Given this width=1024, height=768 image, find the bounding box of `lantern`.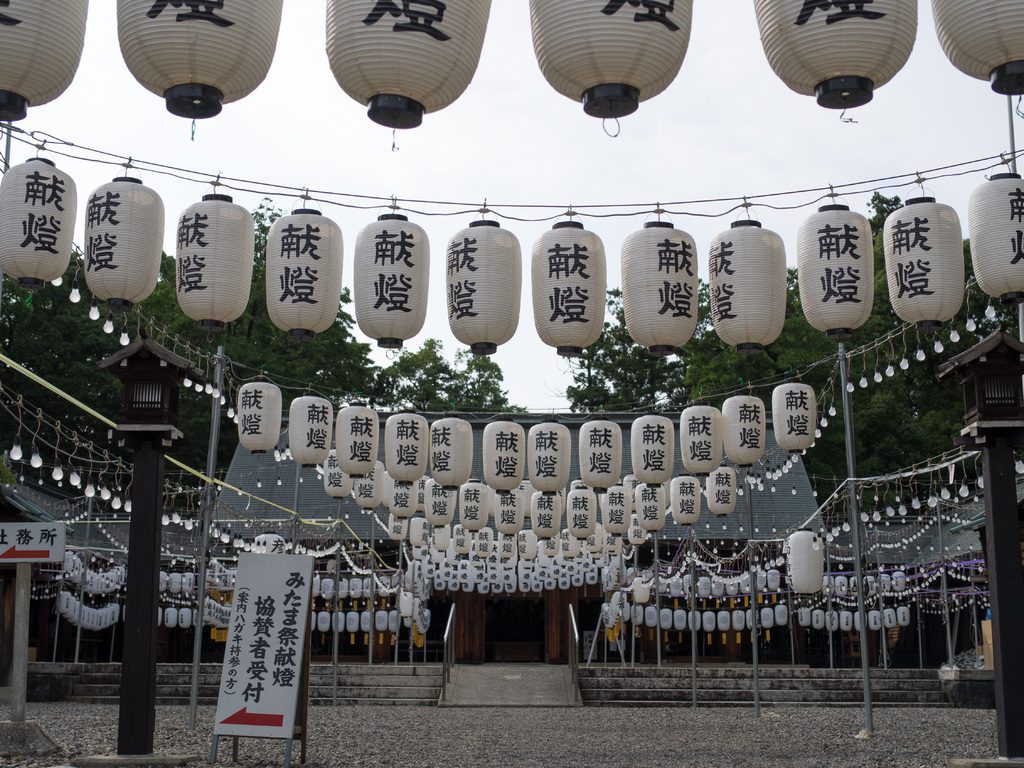
x1=710, y1=219, x2=783, y2=347.
